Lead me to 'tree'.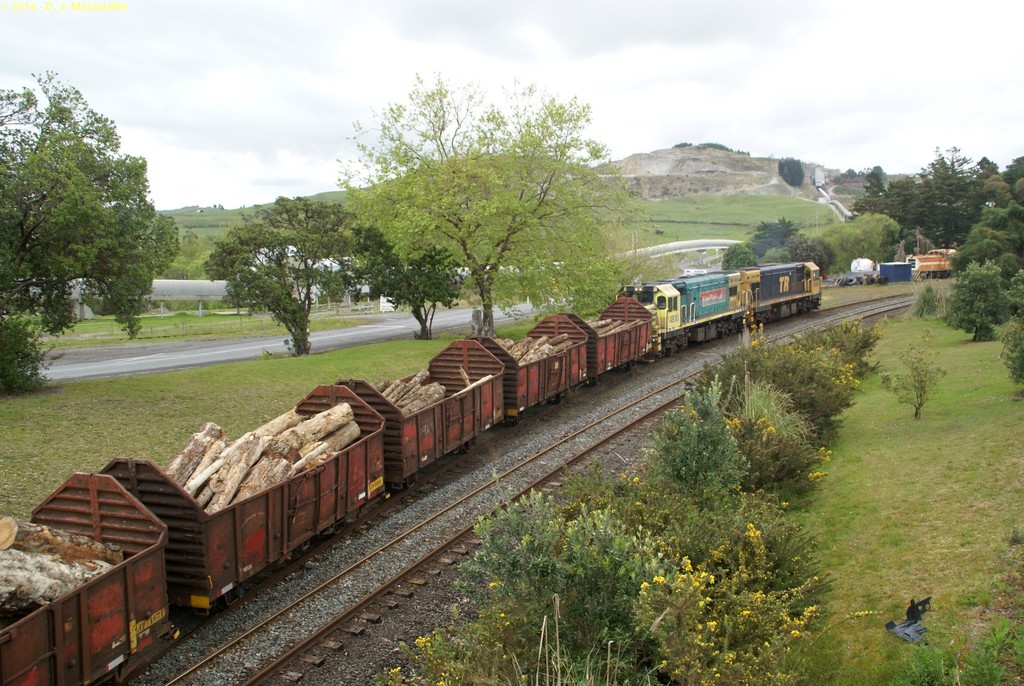
Lead to [326, 68, 666, 343].
